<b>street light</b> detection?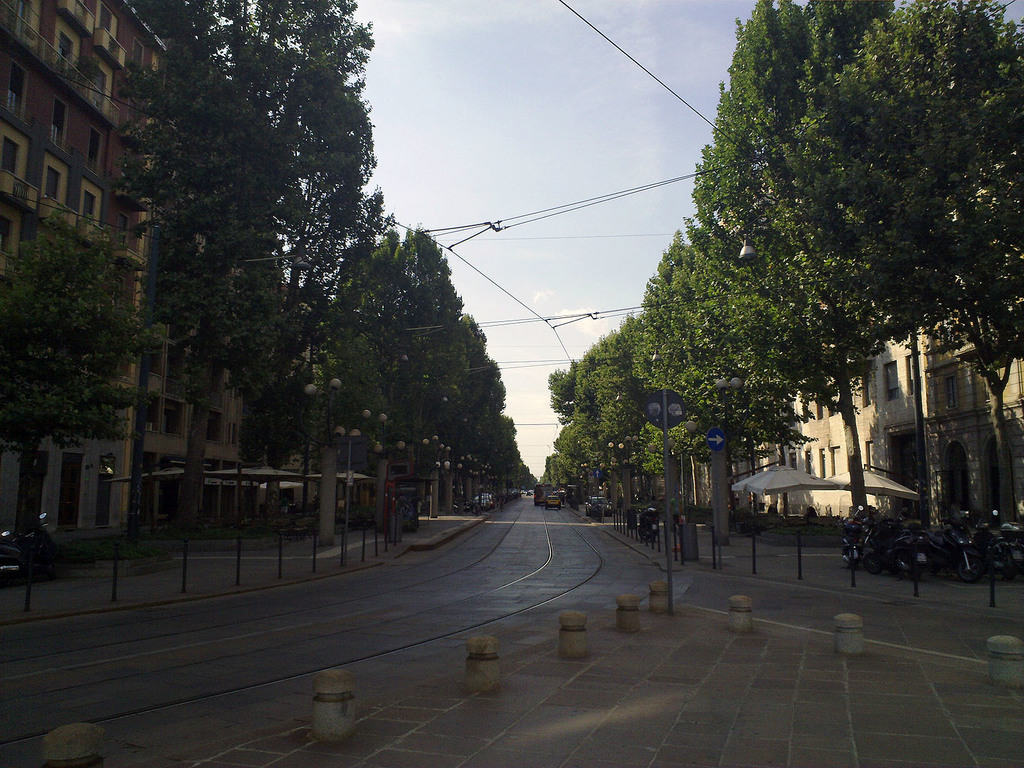
(596, 442, 620, 511)
